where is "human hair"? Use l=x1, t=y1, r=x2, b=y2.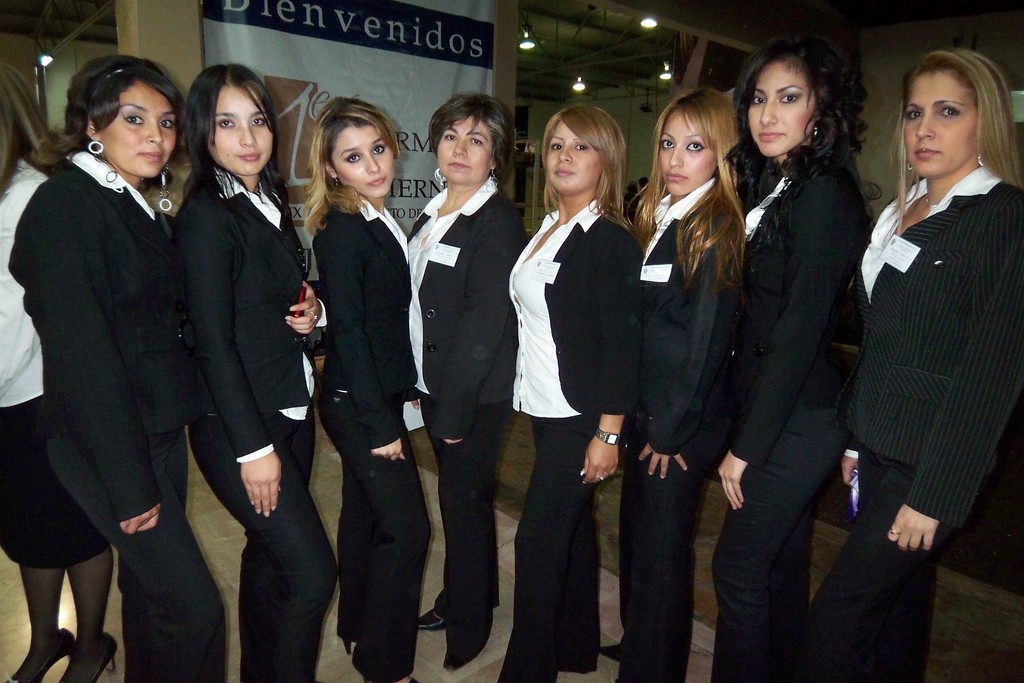
l=0, t=58, r=59, b=205.
